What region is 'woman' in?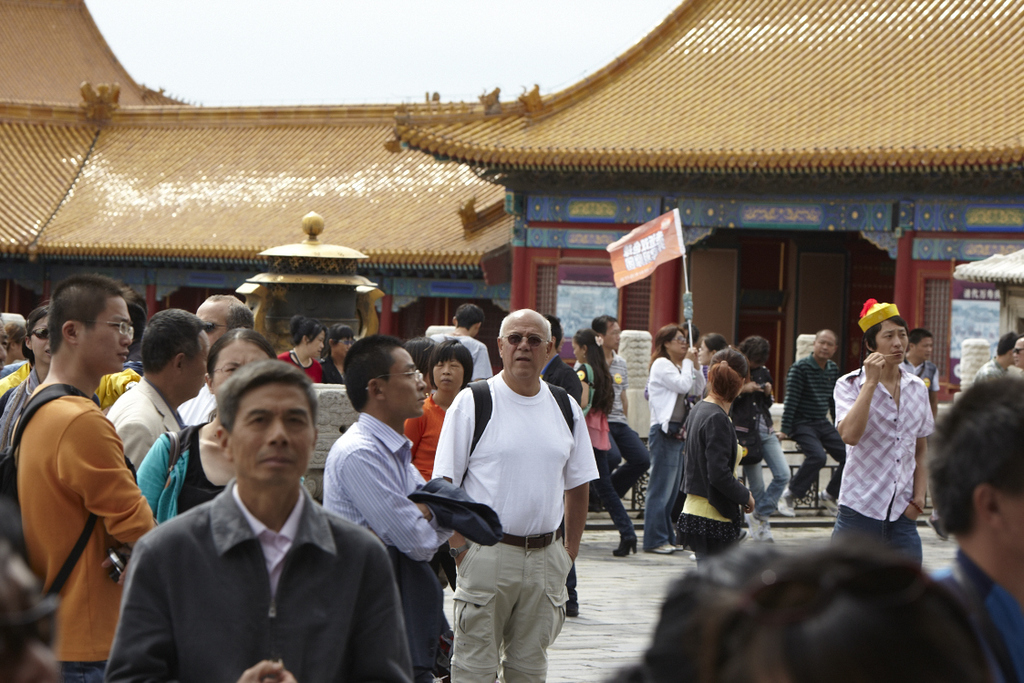
detection(327, 317, 350, 382).
